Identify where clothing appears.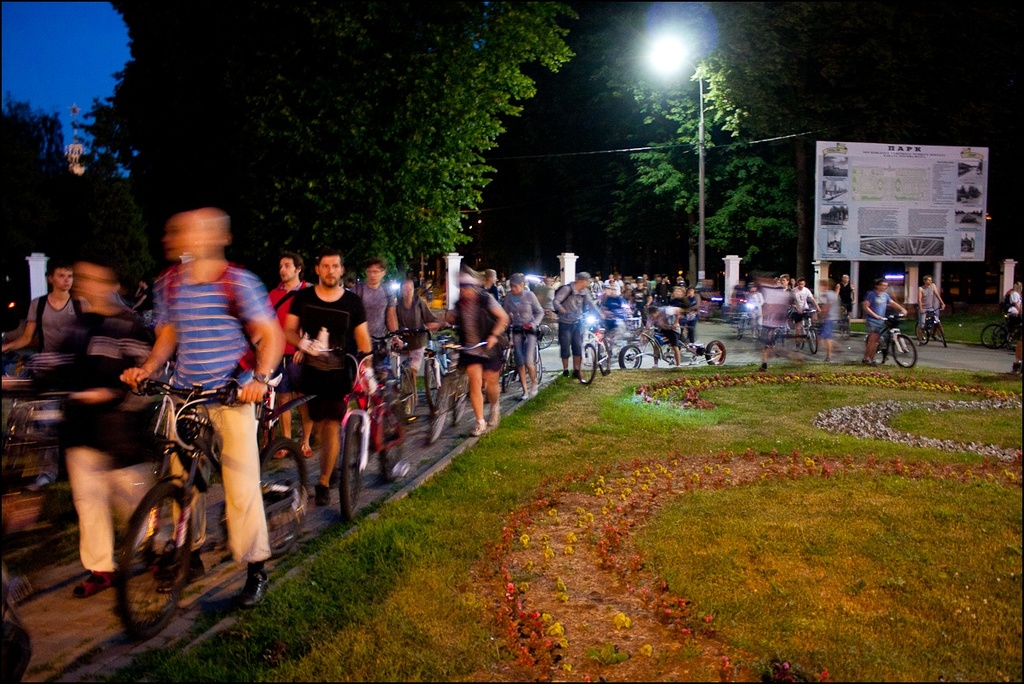
Appears at 545 282 602 351.
